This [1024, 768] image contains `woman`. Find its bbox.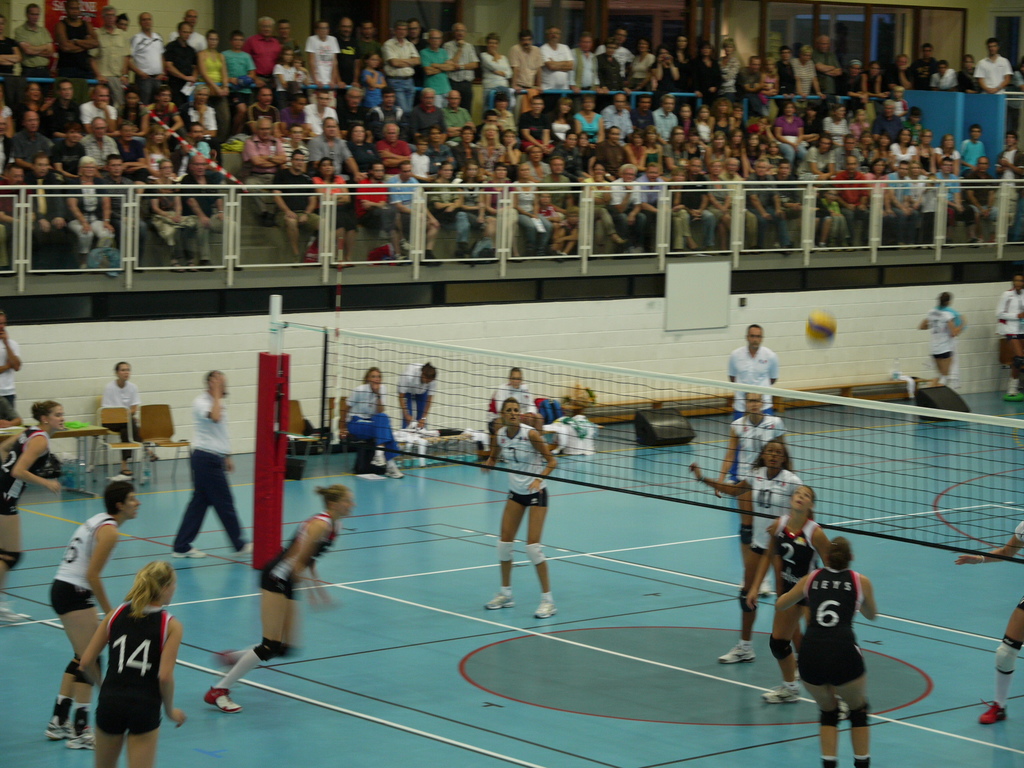
x1=147 y1=156 x2=196 y2=272.
